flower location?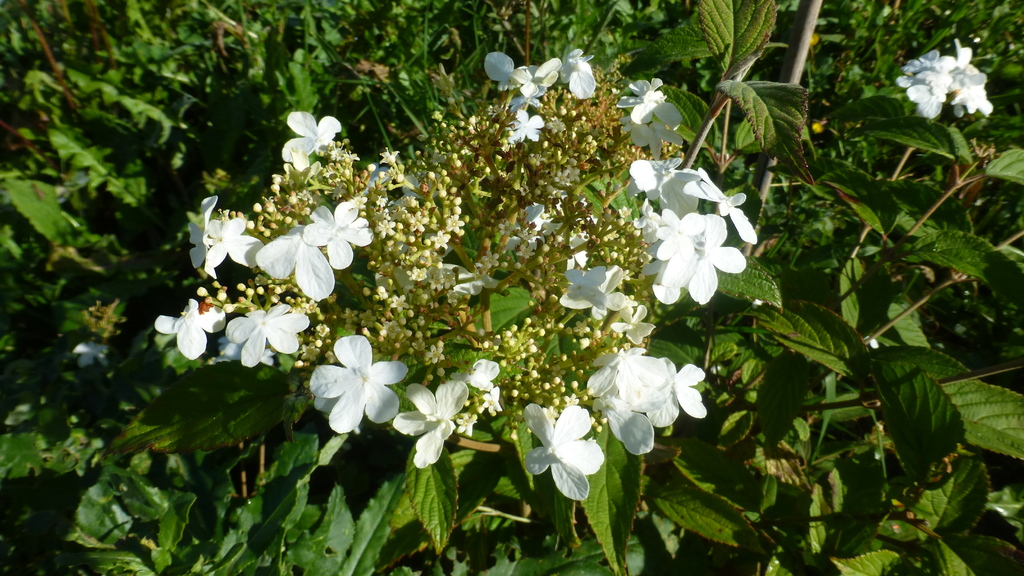
l=617, t=112, r=685, b=156
